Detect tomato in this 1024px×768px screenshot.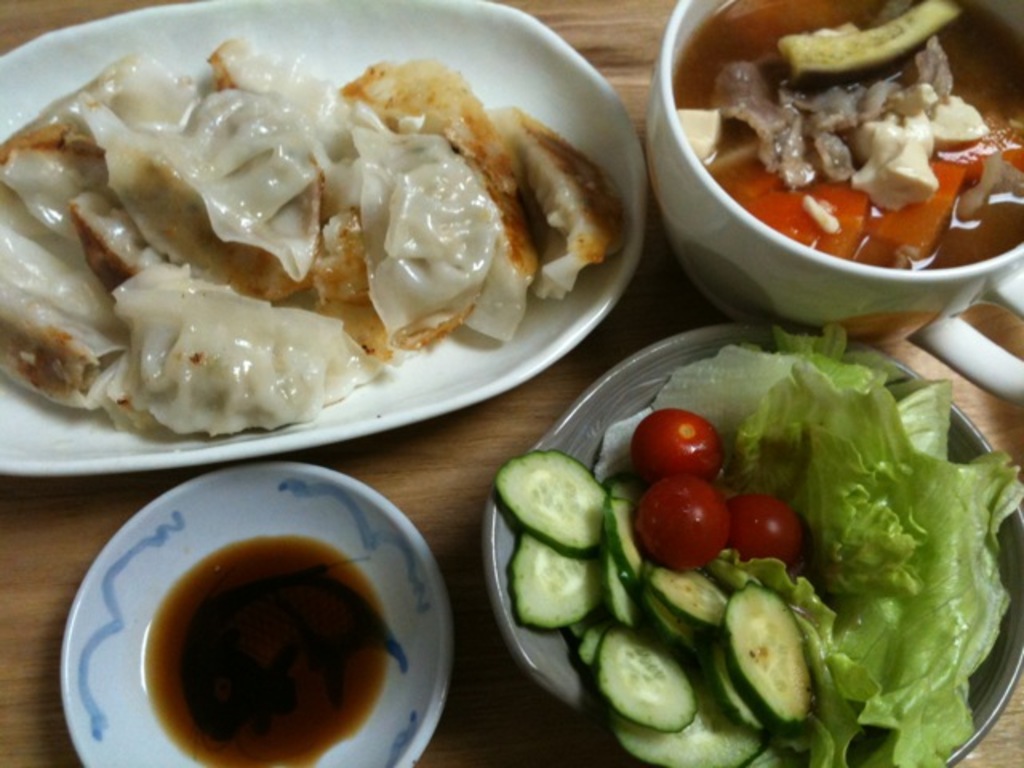
Detection: BBox(630, 403, 731, 485).
